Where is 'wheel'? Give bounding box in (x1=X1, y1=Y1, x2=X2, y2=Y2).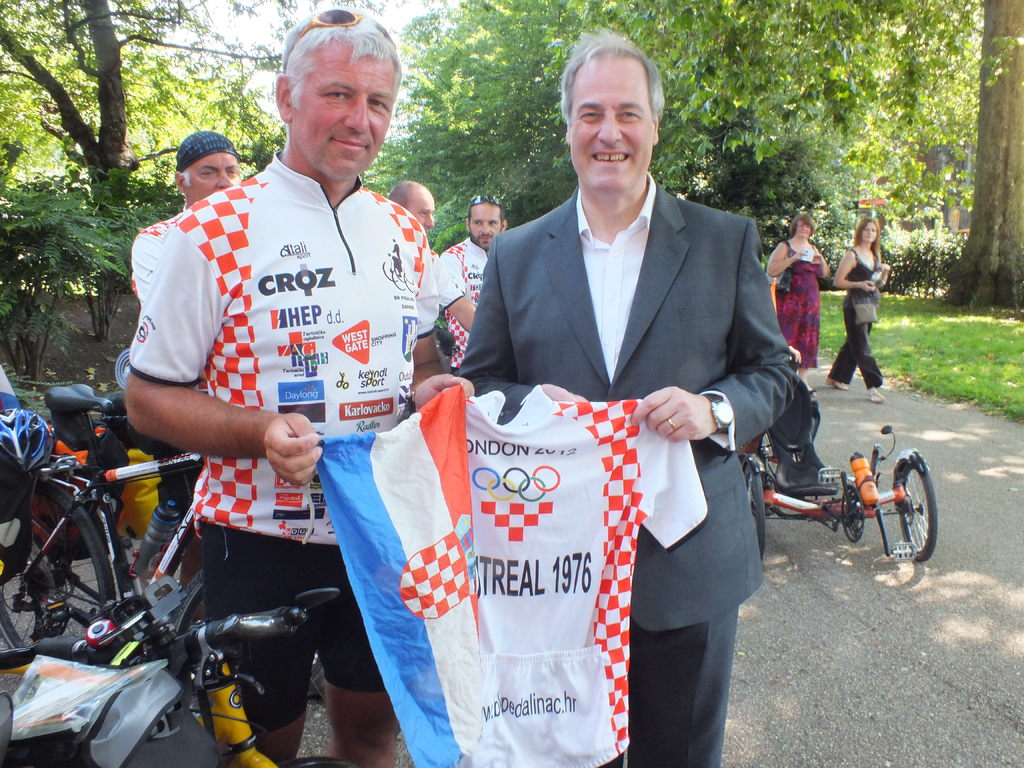
(x1=739, y1=463, x2=763, y2=554).
